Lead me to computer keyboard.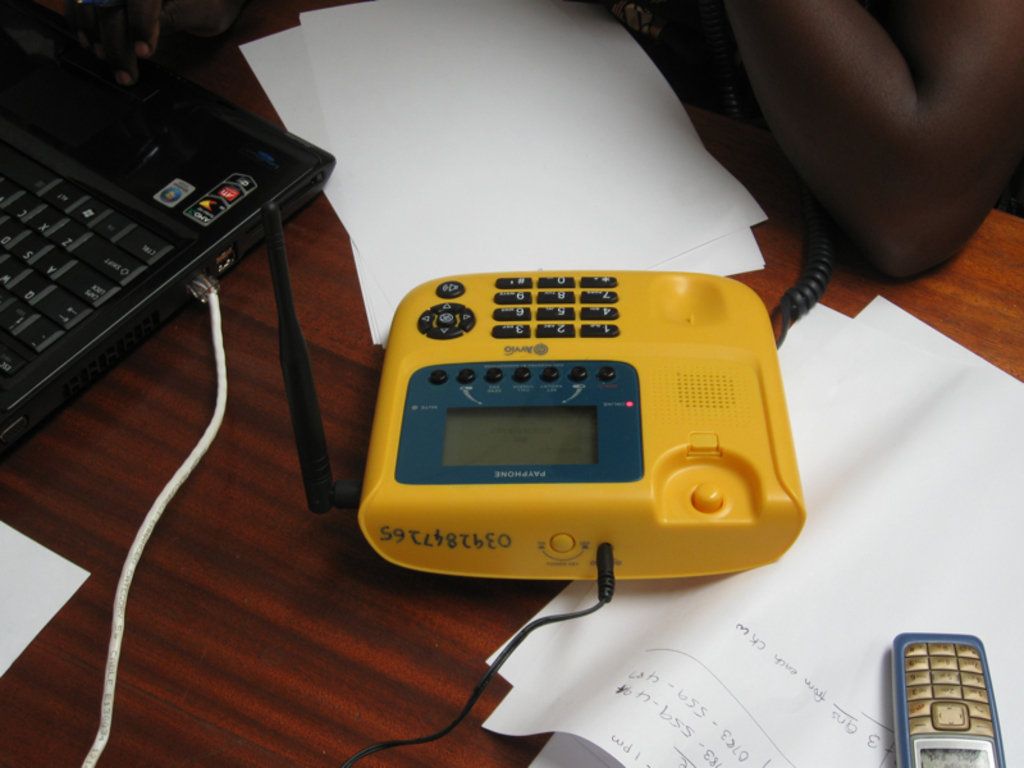
Lead to locate(0, 138, 178, 356).
